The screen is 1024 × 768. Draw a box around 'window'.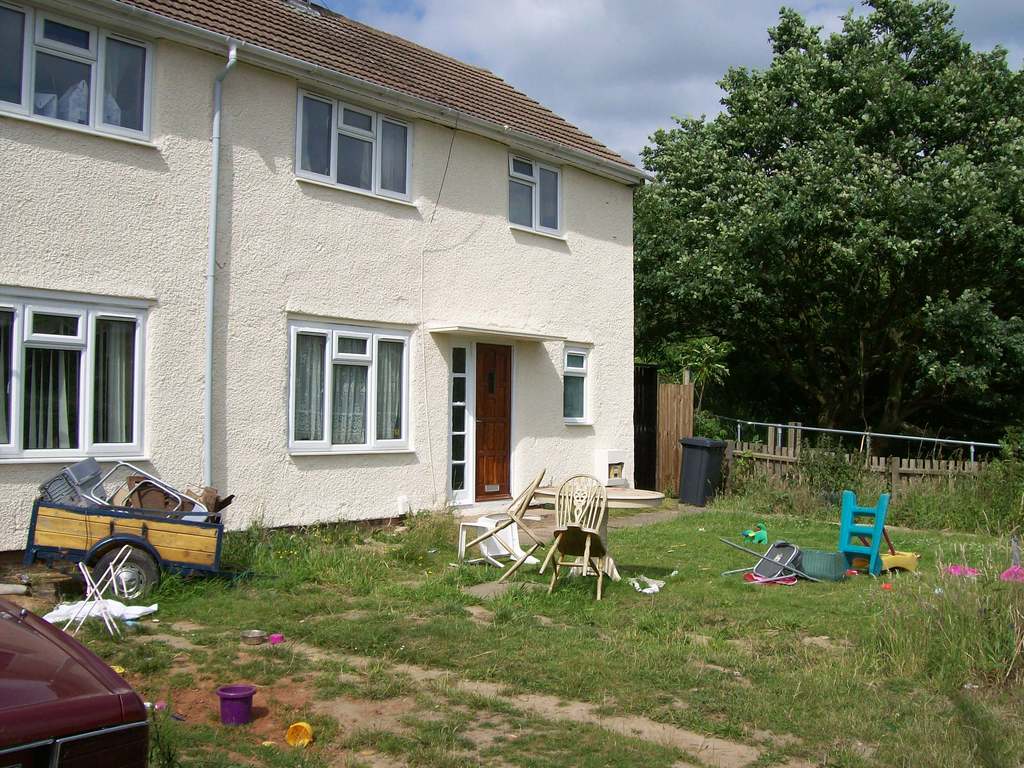
select_region(0, 0, 164, 148).
